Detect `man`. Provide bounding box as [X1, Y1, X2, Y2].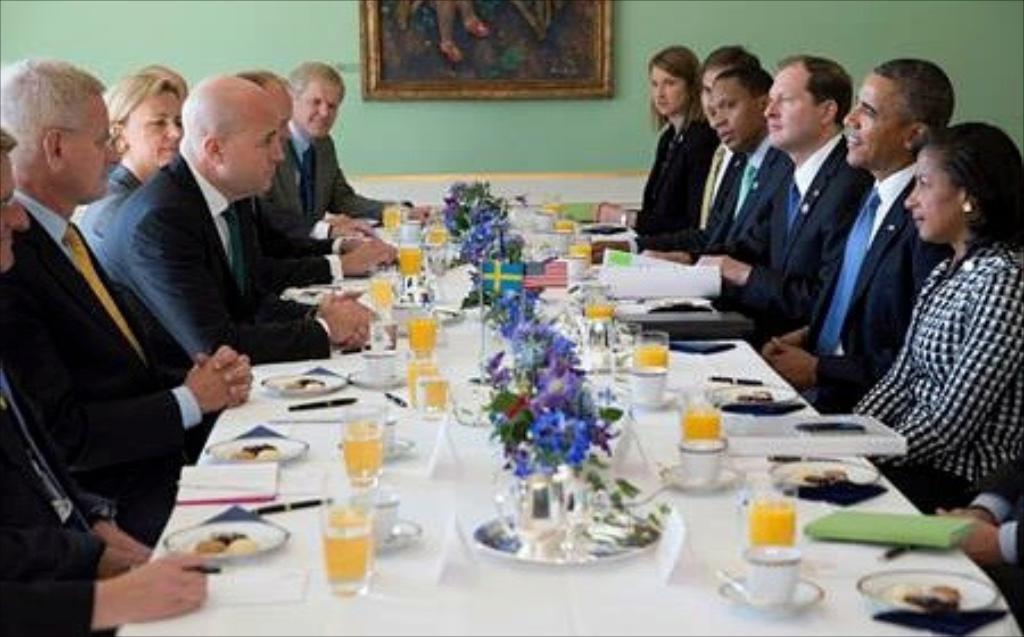
[0, 127, 207, 635].
